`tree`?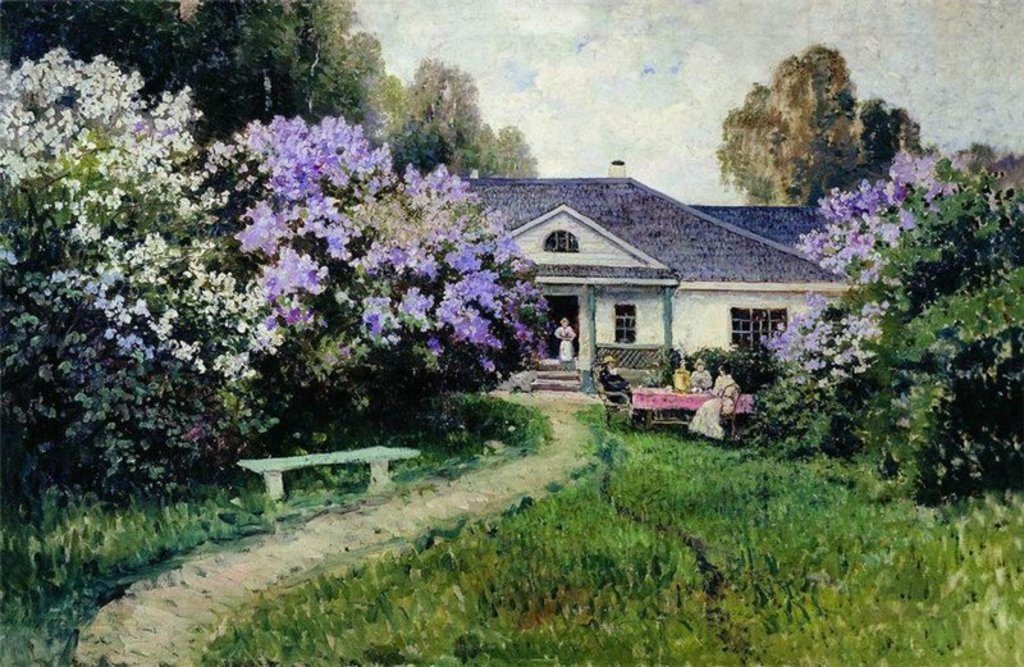
locate(0, 3, 544, 506)
